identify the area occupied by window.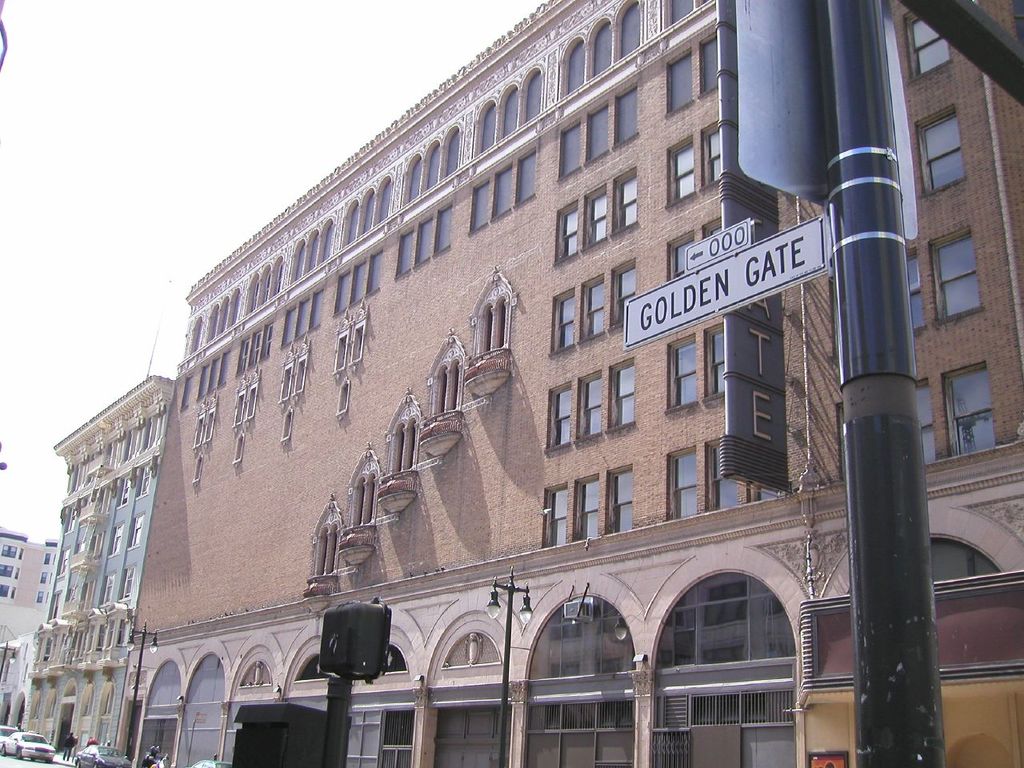
Area: x1=353 y1=257 x2=370 y2=301.
